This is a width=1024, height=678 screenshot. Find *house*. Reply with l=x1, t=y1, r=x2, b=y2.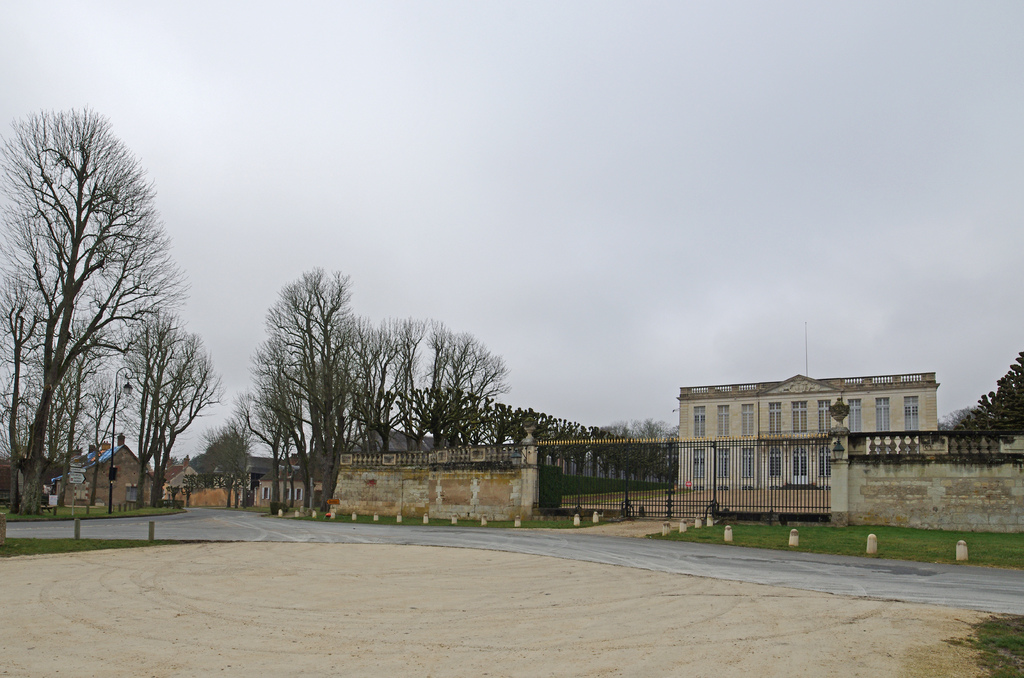
l=154, t=458, r=194, b=494.
